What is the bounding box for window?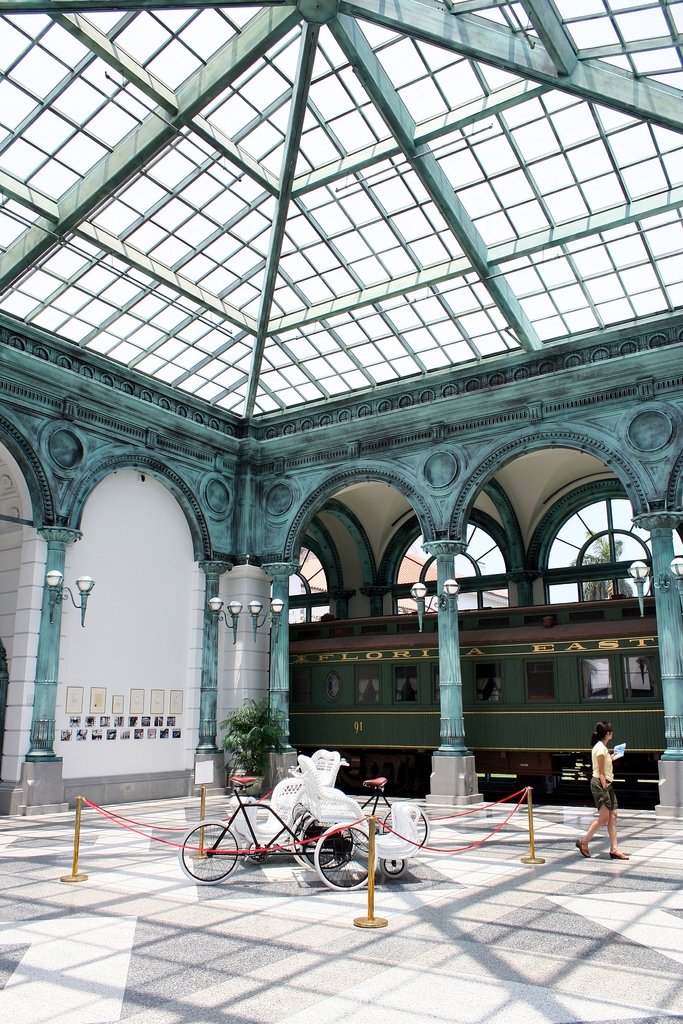
545,490,682,604.
